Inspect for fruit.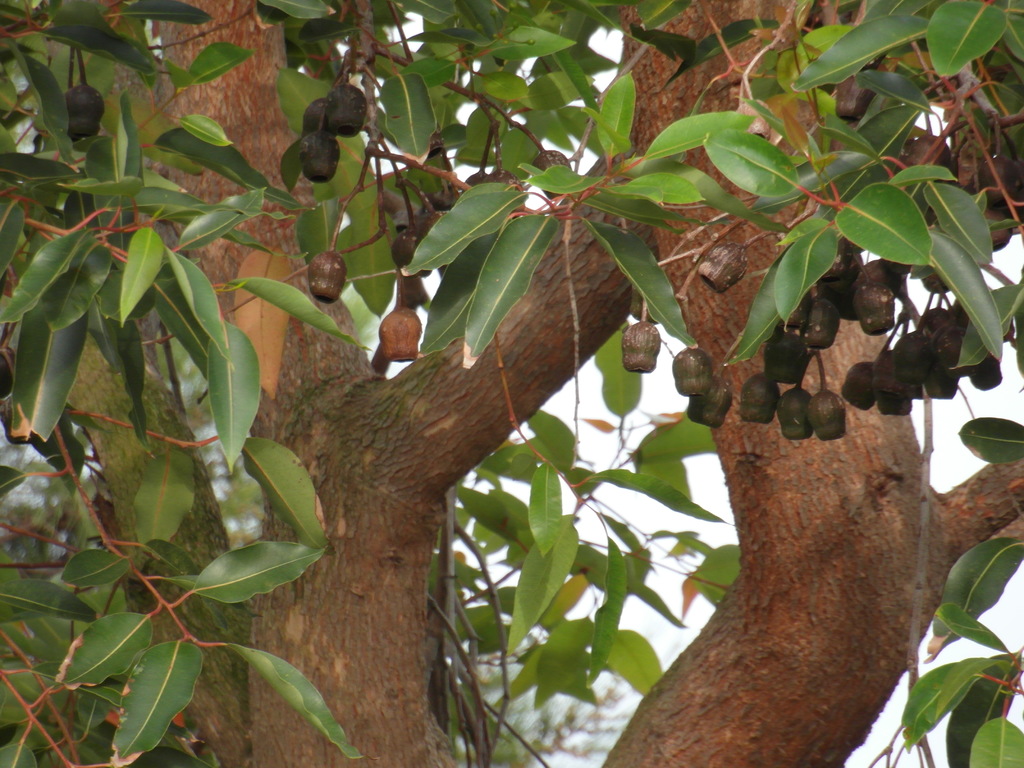
Inspection: rect(671, 347, 714, 400).
